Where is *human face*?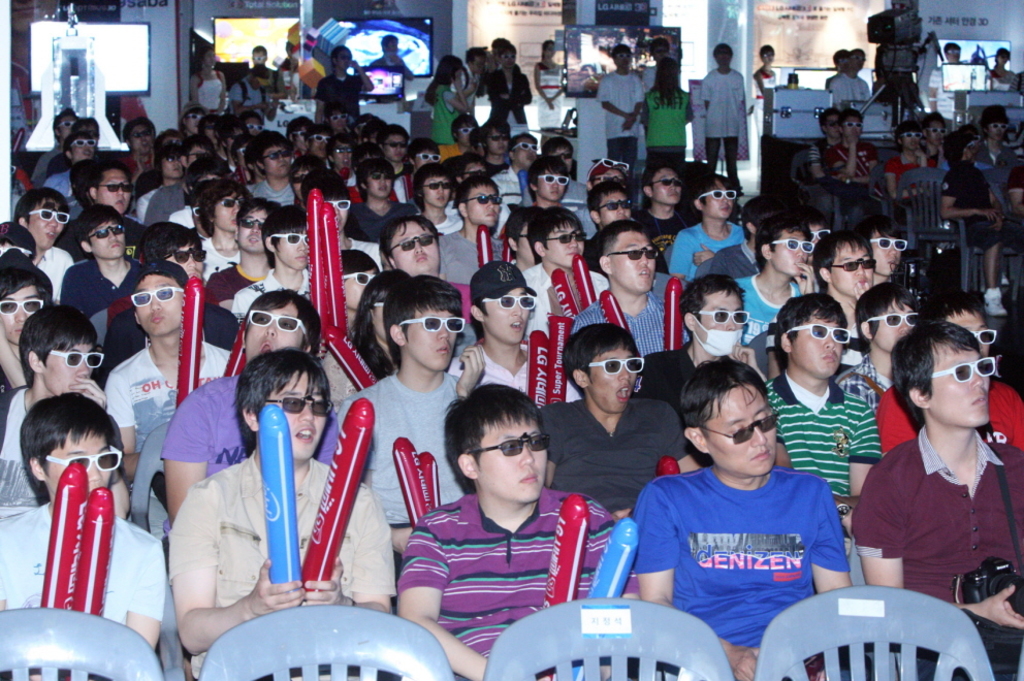
(x1=832, y1=245, x2=877, y2=298).
